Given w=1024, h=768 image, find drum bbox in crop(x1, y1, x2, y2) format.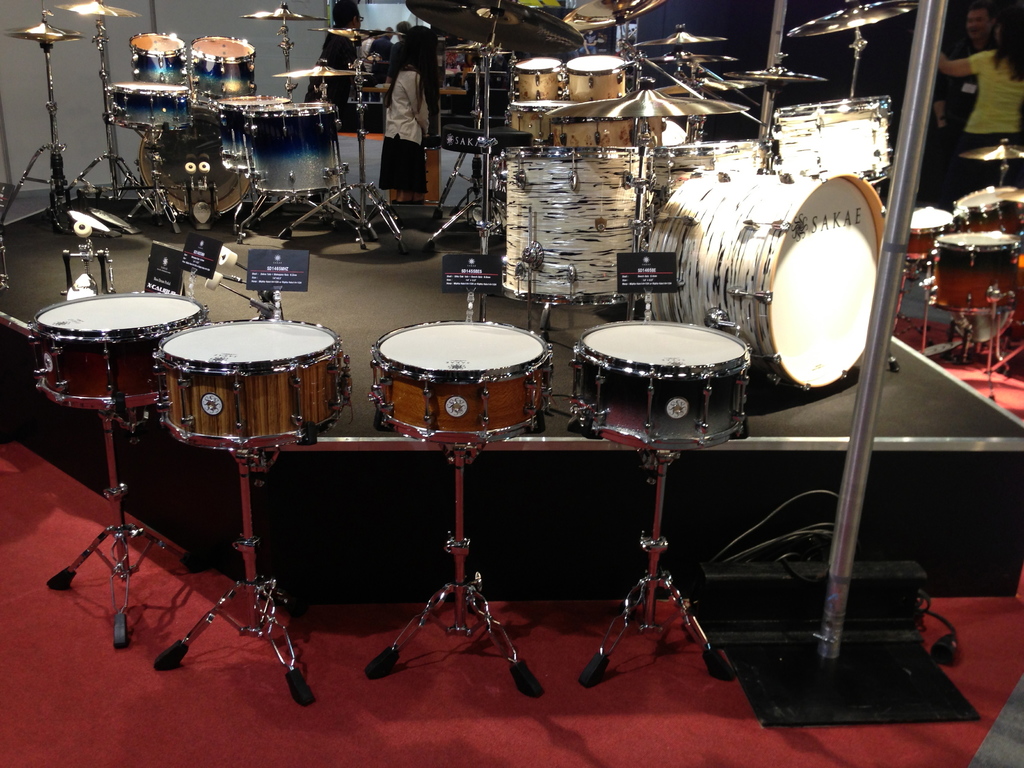
crop(567, 319, 755, 452).
